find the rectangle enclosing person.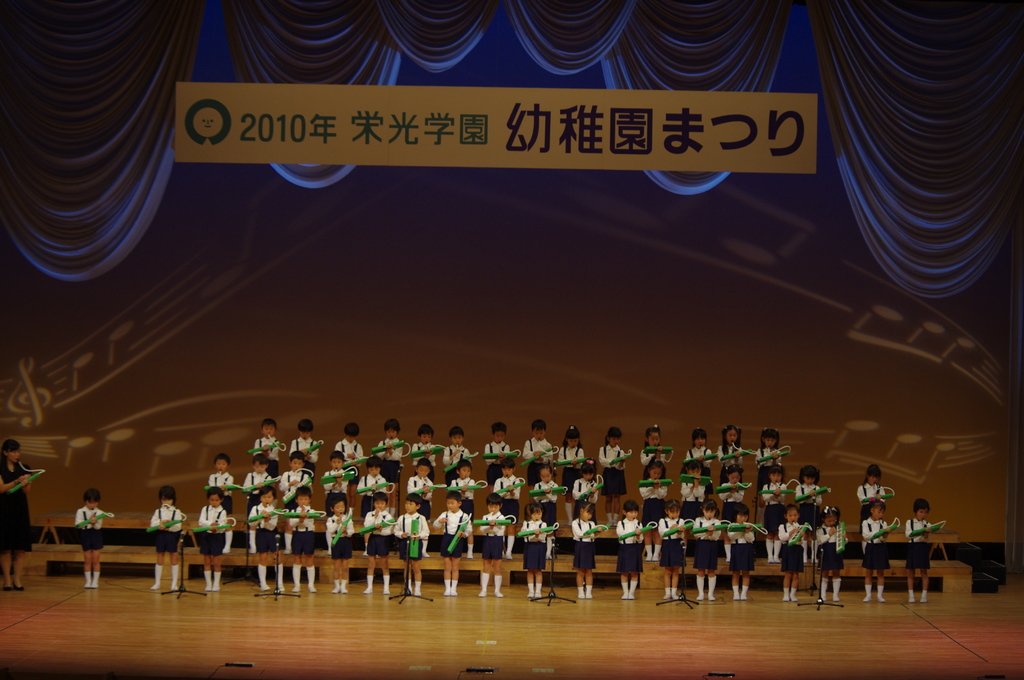
(328,506,354,591).
